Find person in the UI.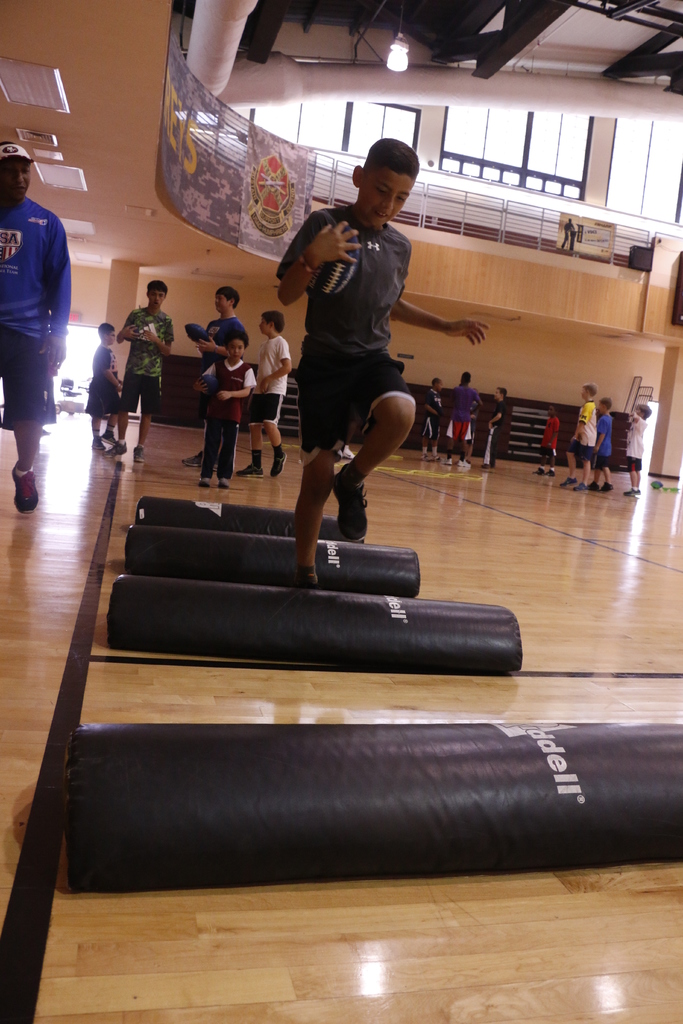
UI element at <box>0,147,79,519</box>.
